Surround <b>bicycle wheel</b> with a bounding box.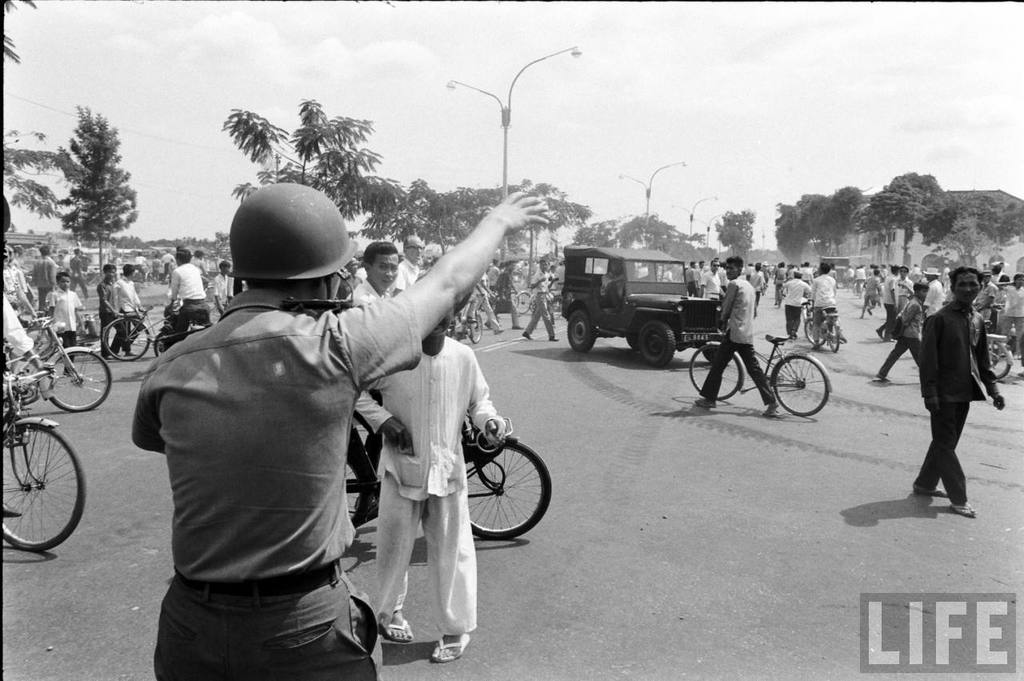
<bbox>802, 317, 826, 346</bbox>.
